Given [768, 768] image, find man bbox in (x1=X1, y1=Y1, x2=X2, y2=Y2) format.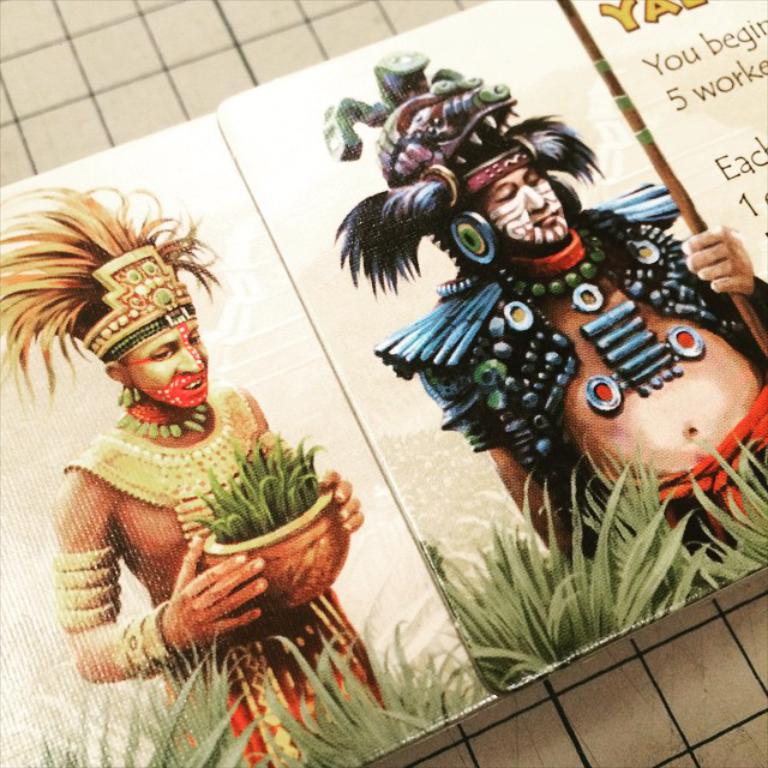
(x1=317, y1=48, x2=767, y2=574).
